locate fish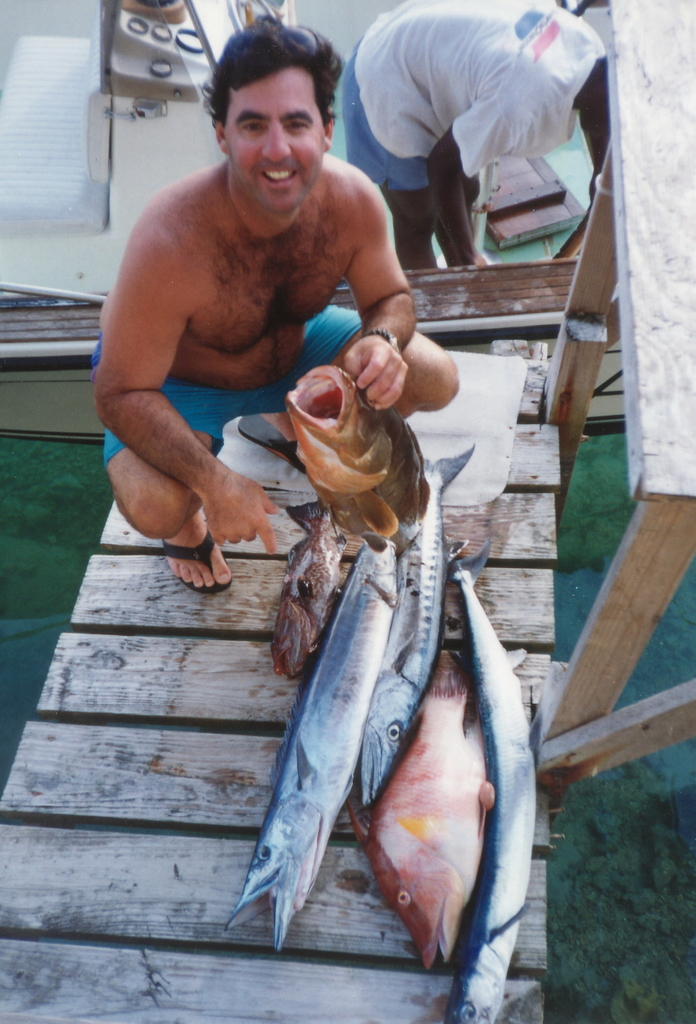
crop(344, 529, 493, 973)
